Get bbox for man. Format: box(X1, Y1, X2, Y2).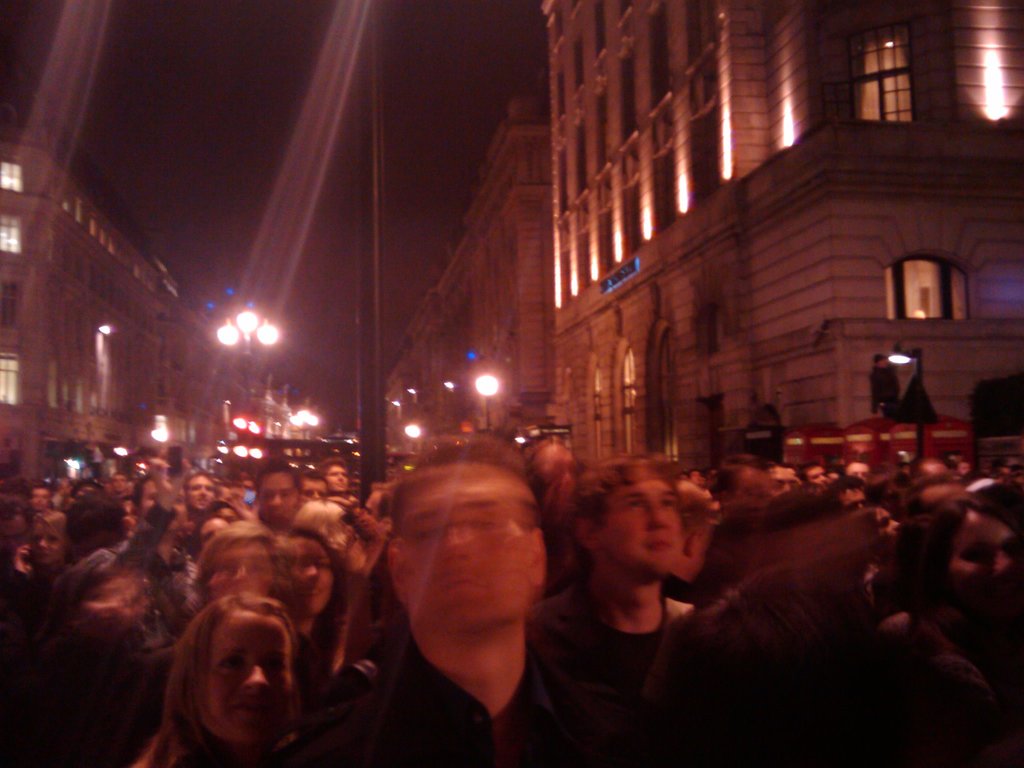
box(348, 449, 622, 767).
